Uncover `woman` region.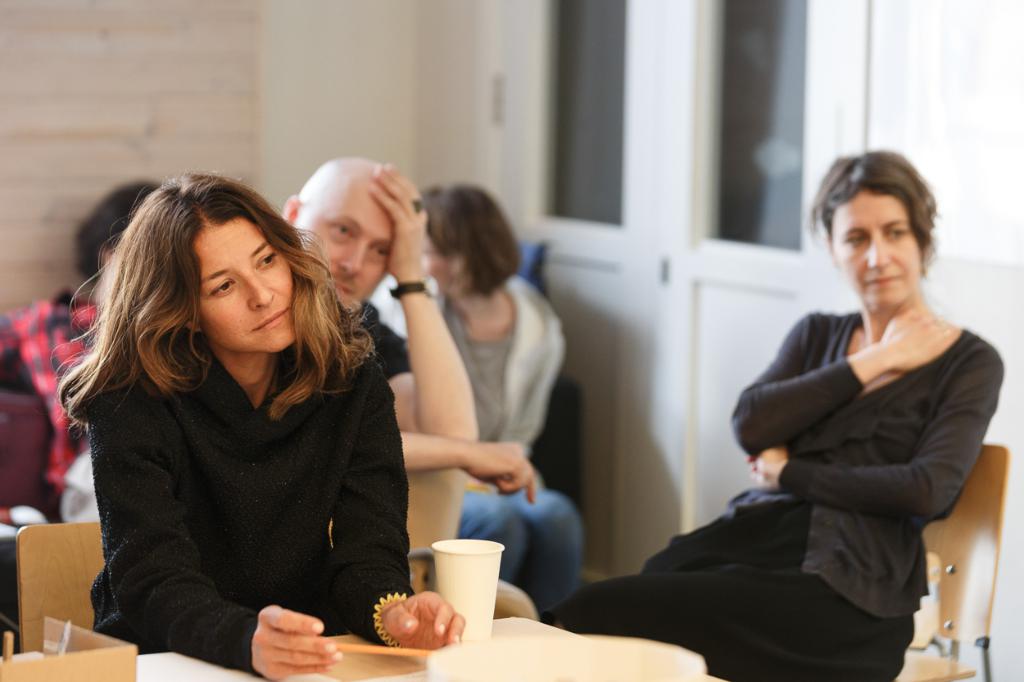
Uncovered: bbox=(541, 147, 1006, 681).
